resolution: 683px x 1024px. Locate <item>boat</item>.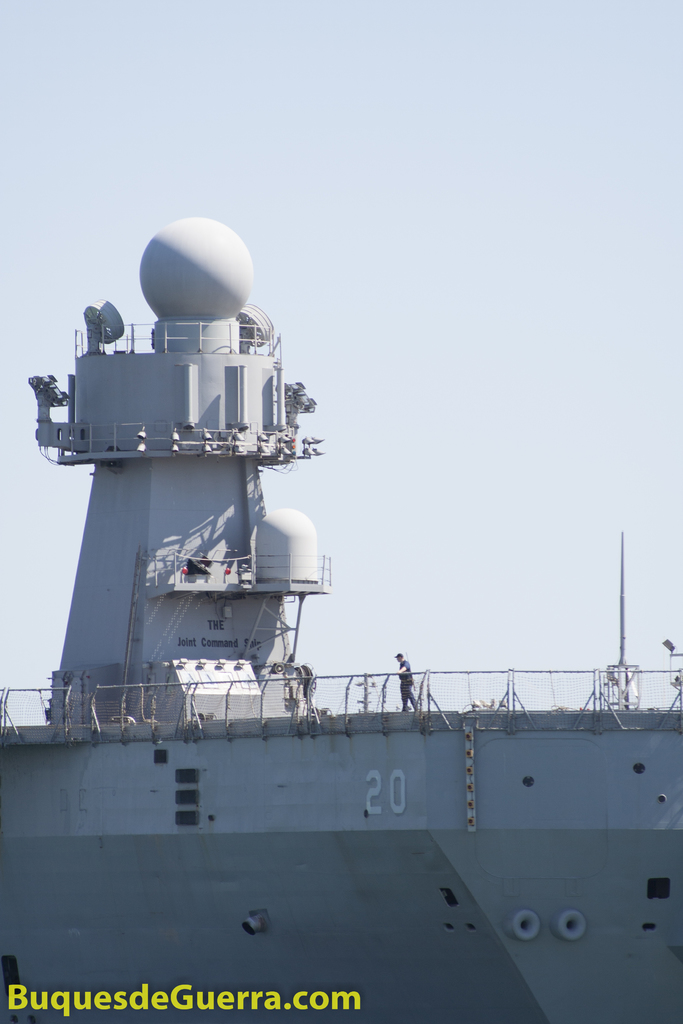
pyautogui.locateOnScreen(3, 152, 682, 908).
